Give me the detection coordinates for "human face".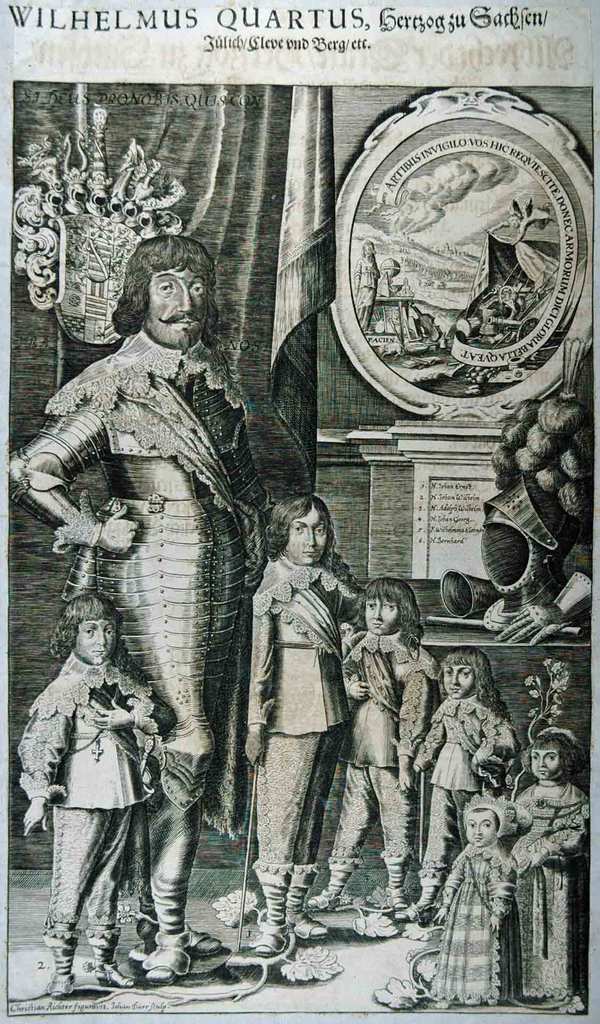
147, 267, 208, 351.
